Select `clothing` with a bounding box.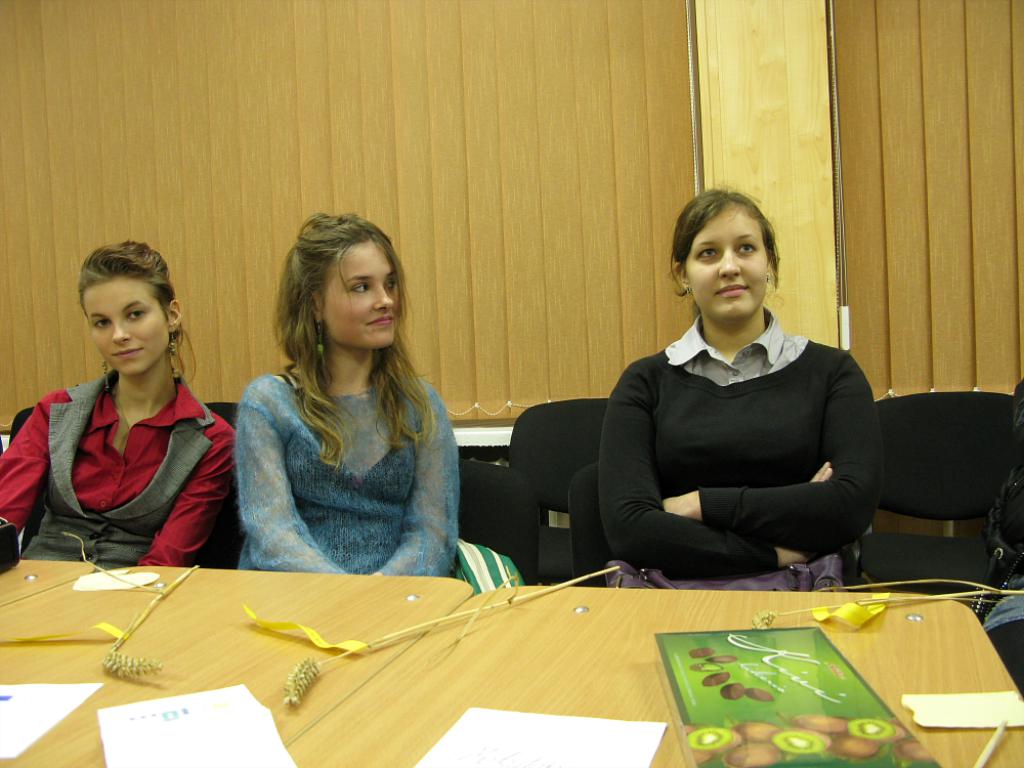
pyautogui.locateOnScreen(984, 389, 1023, 681).
